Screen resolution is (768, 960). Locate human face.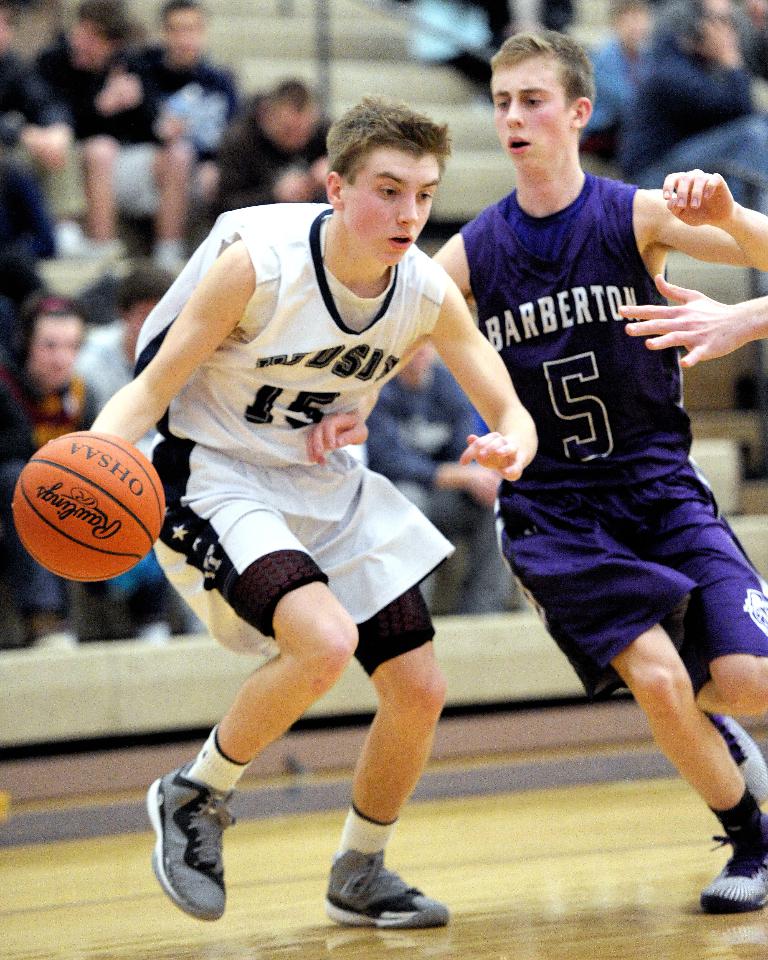
<bbox>490, 46, 577, 173</bbox>.
